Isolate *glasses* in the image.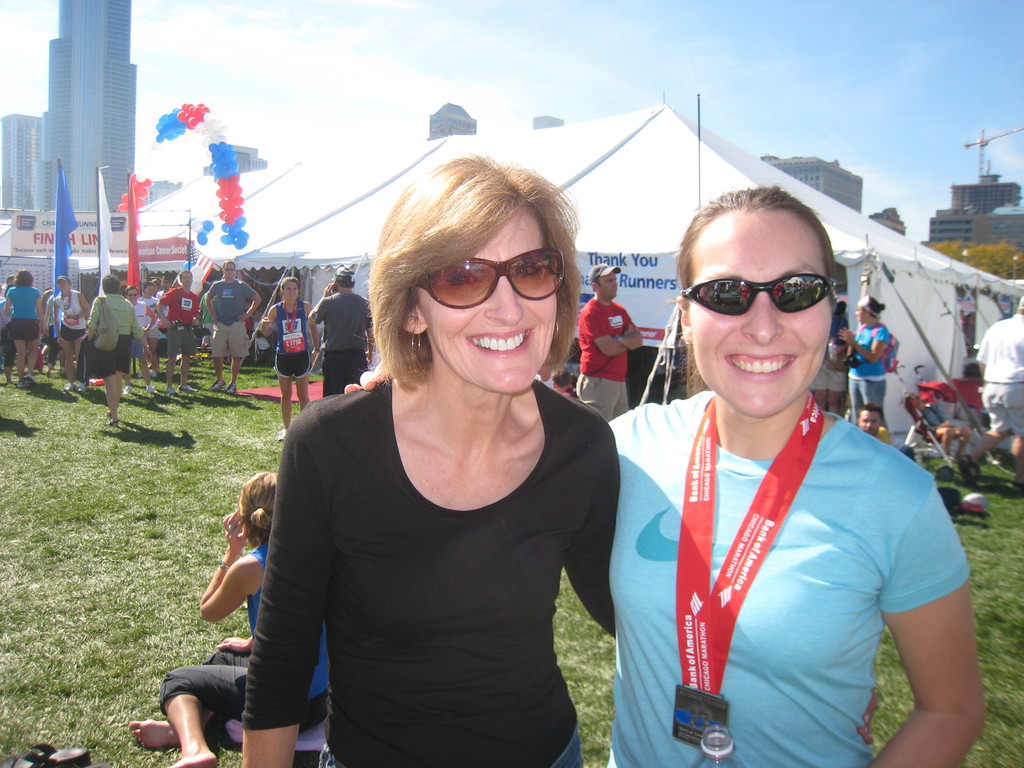
Isolated region: [x1=405, y1=250, x2=572, y2=318].
